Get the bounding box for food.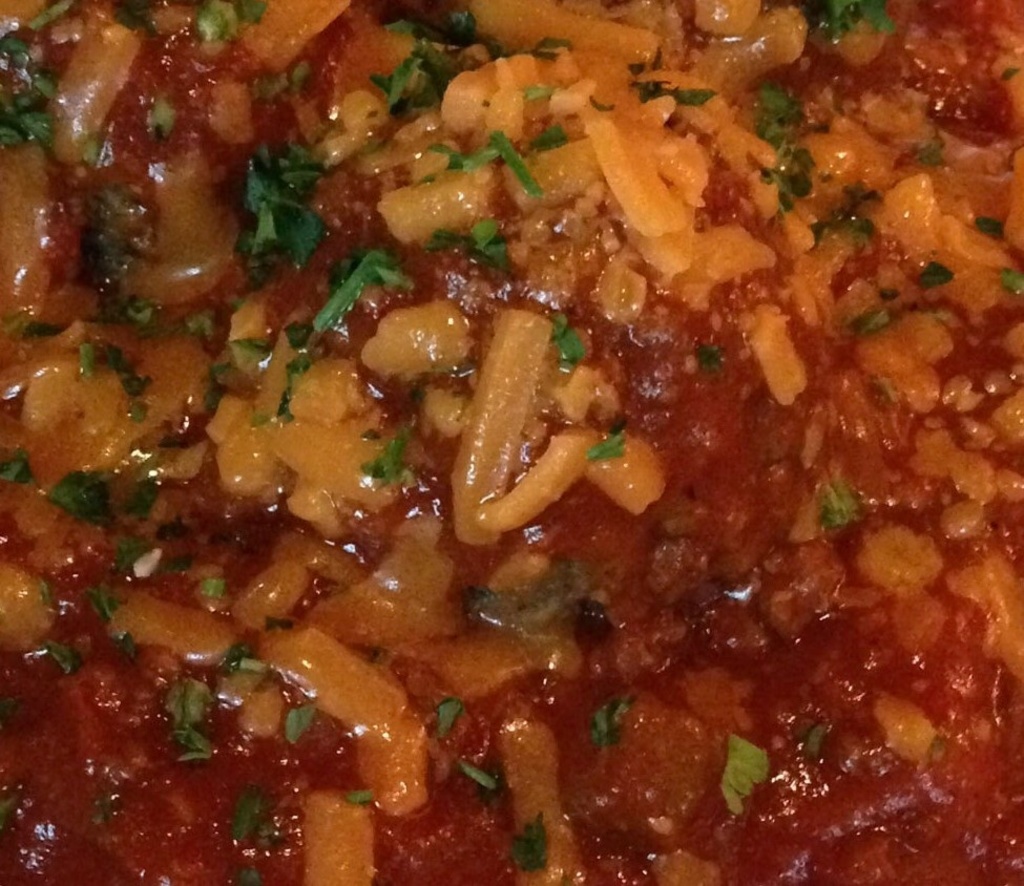
x1=0 y1=0 x2=1023 y2=885.
